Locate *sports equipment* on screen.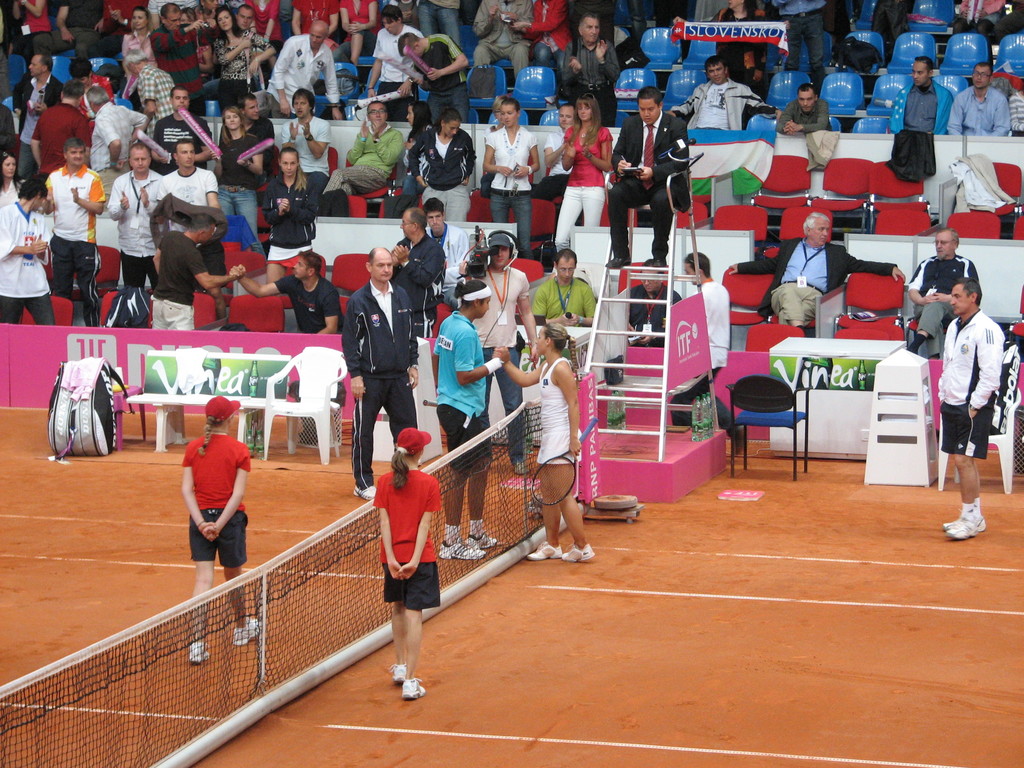
On screen at <box>947,513,990,543</box>.
